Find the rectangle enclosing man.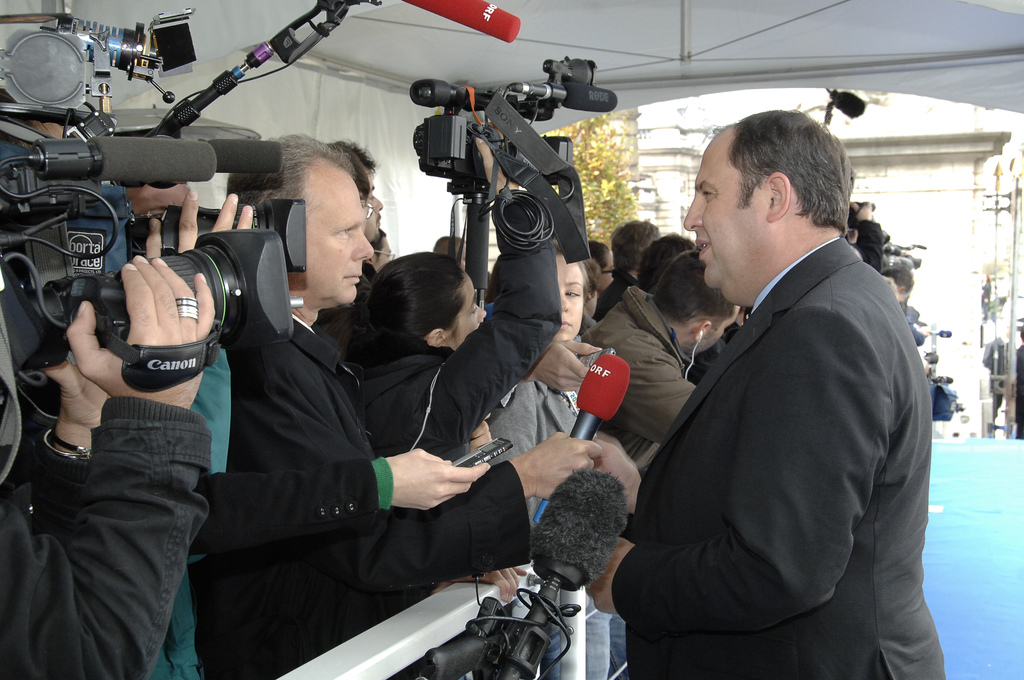
[639,232,694,287].
